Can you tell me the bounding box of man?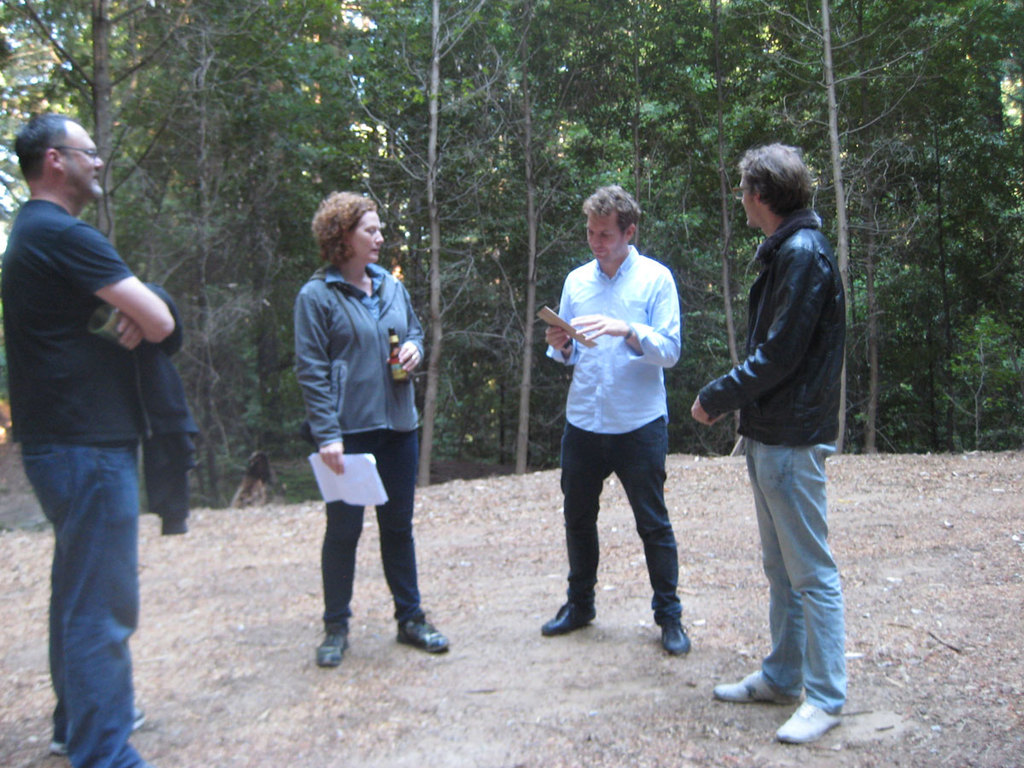
detection(535, 186, 702, 669).
